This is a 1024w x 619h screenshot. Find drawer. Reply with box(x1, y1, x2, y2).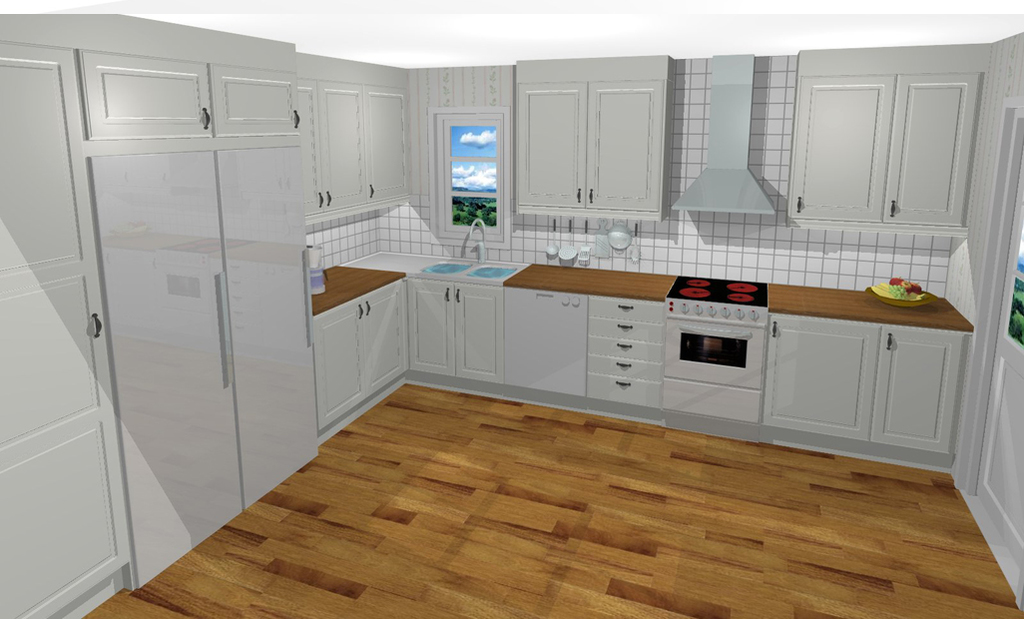
box(581, 370, 665, 408).
